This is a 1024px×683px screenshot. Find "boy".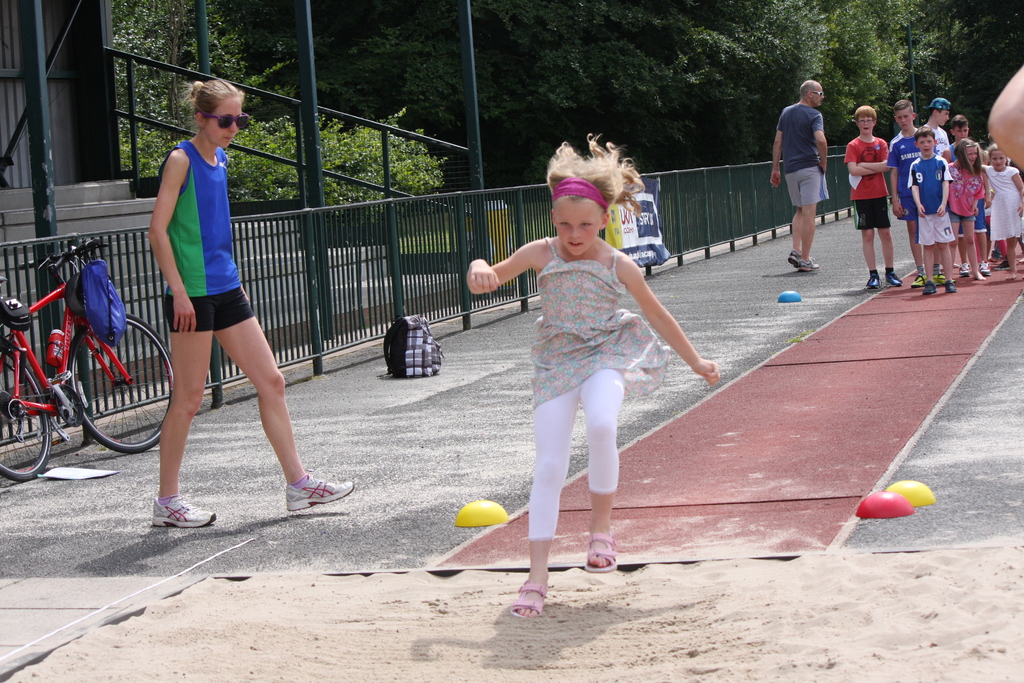
Bounding box: left=906, top=128, right=957, bottom=296.
